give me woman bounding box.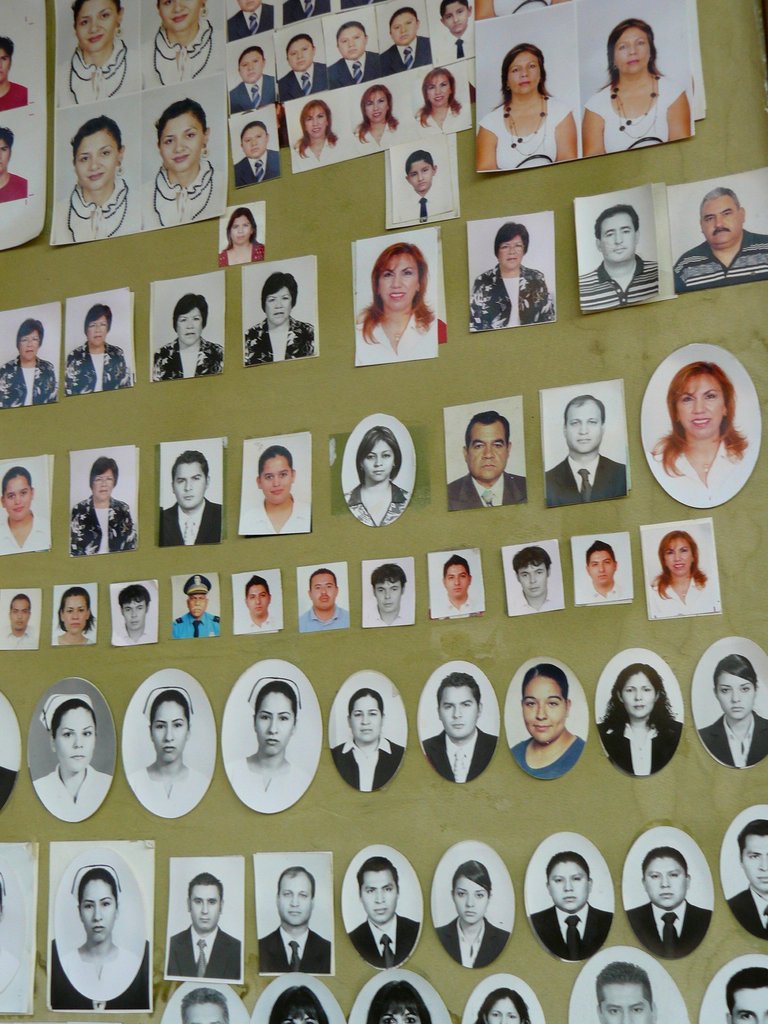
bbox=[226, 676, 308, 811].
